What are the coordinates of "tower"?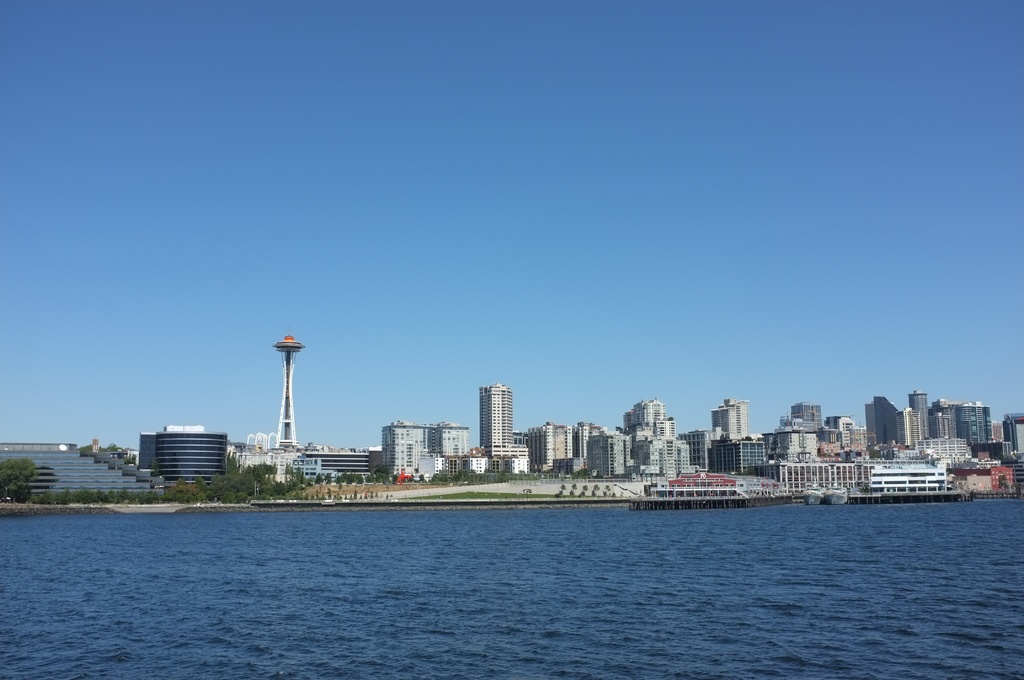
x1=639, y1=403, x2=690, y2=482.
